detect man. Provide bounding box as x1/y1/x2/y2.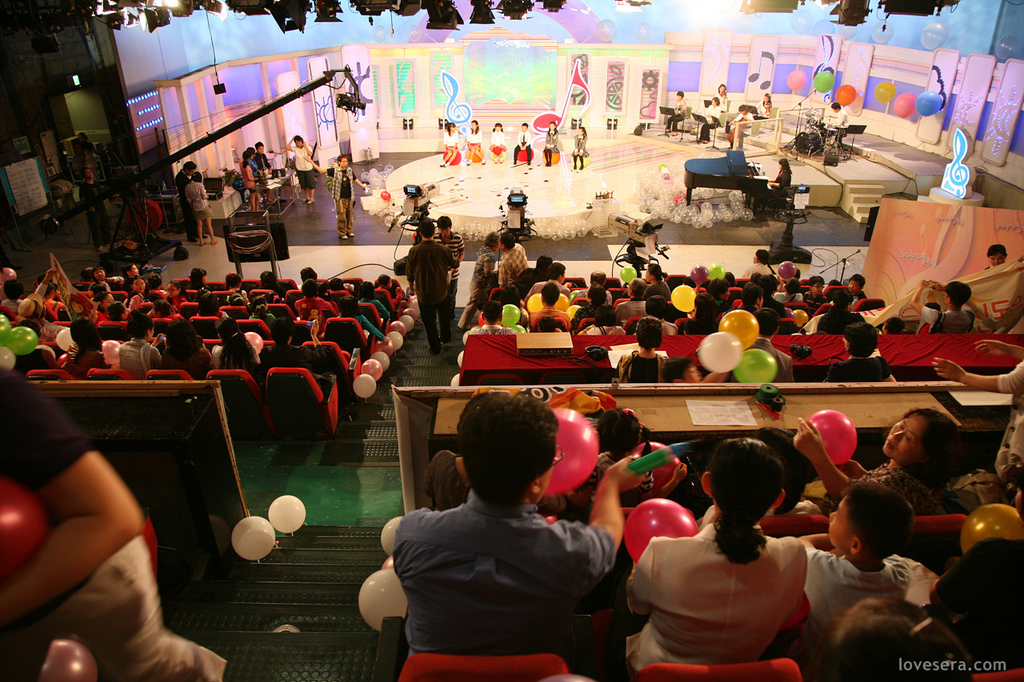
0/364/232/681.
